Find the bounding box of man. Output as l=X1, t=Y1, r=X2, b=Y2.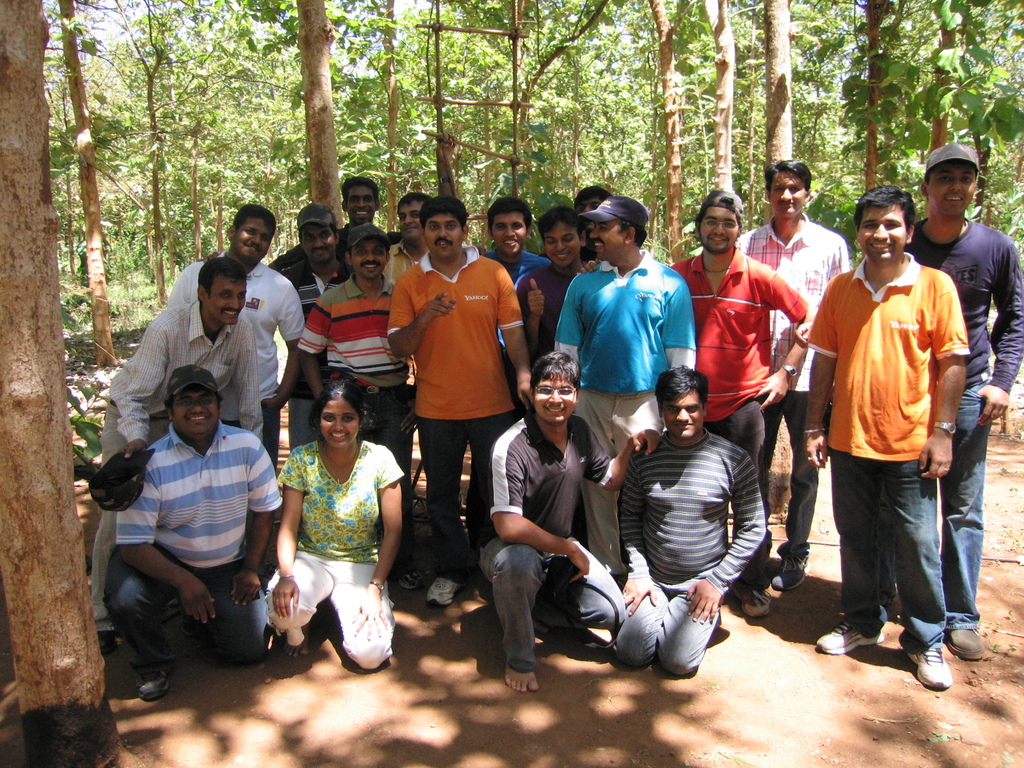
l=277, t=204, r=351, b=461.
